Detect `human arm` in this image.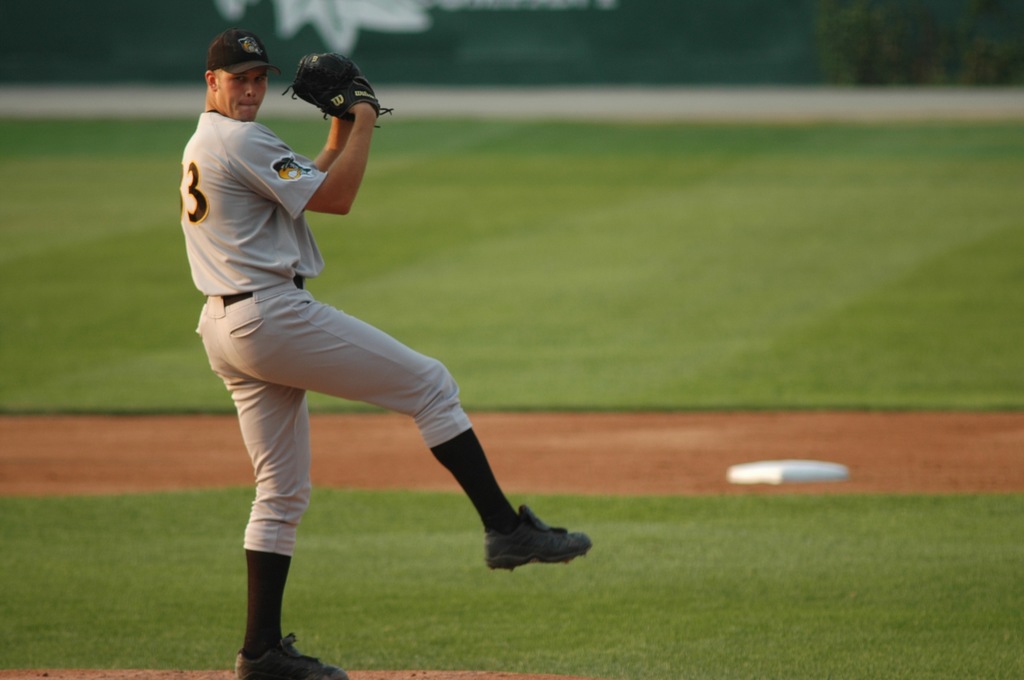
Detection: 303, 55, 346, 171.
